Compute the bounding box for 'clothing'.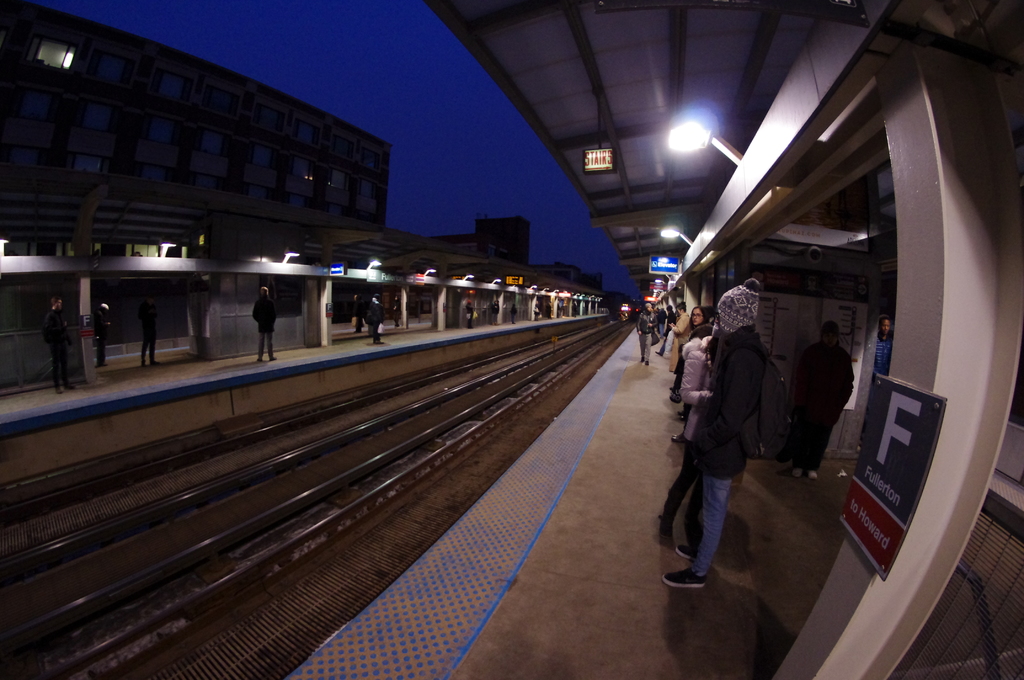
box=[246, 293, 278, 364].
